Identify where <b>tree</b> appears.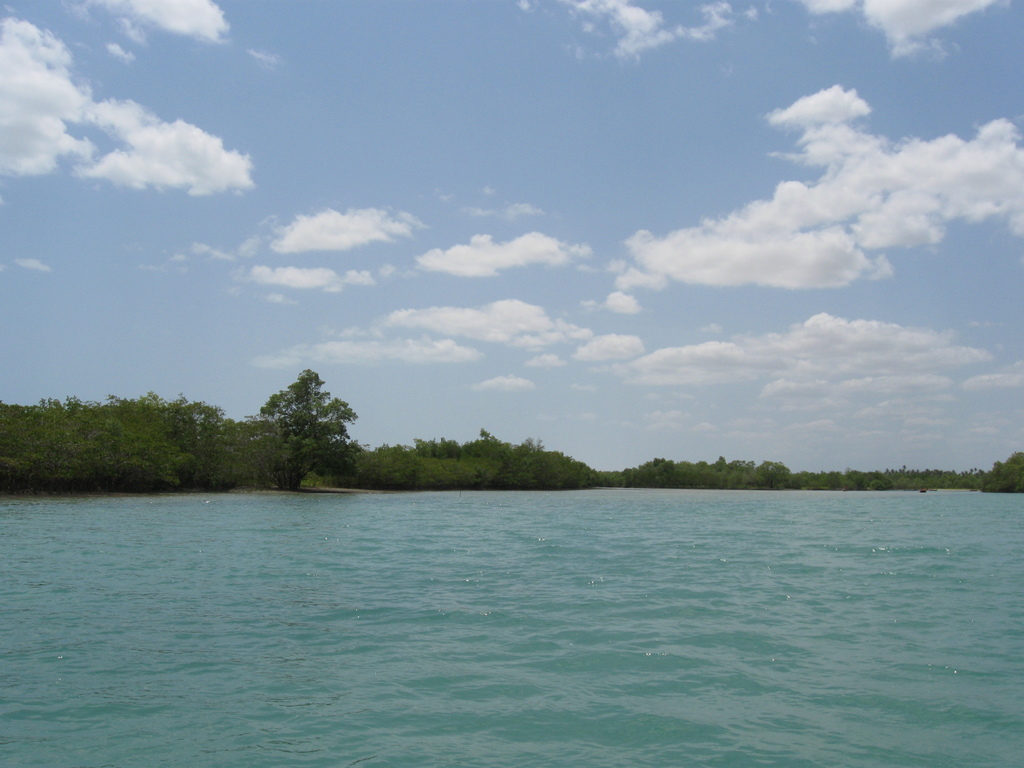
Appears at [236,351,358,496].
